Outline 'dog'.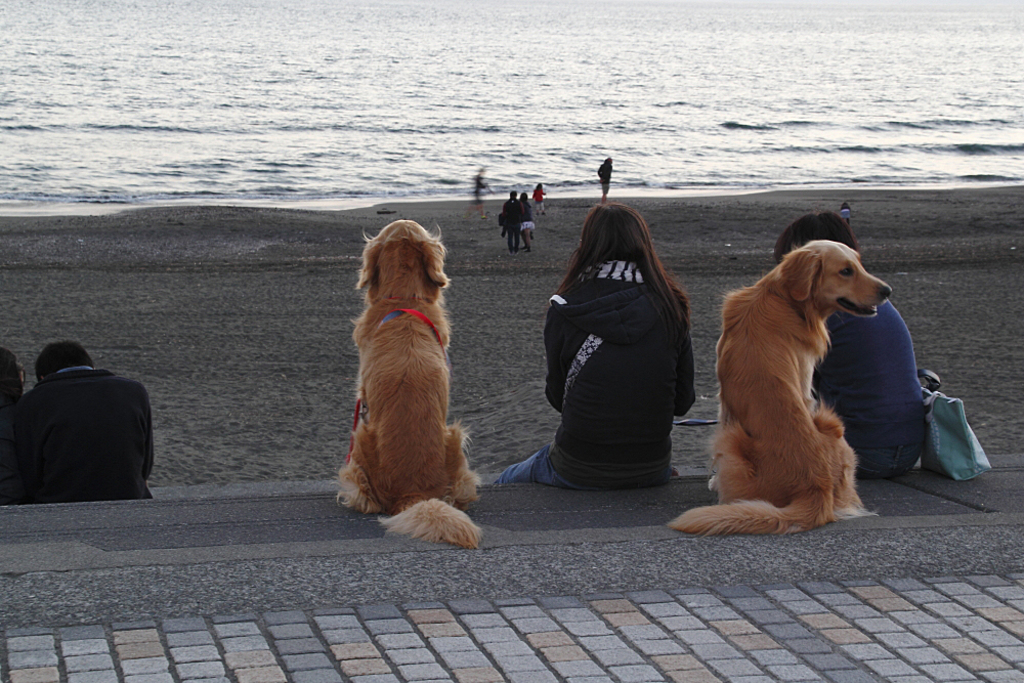
Outline: (x1=669, y1=239, x2=892, y2=538).
